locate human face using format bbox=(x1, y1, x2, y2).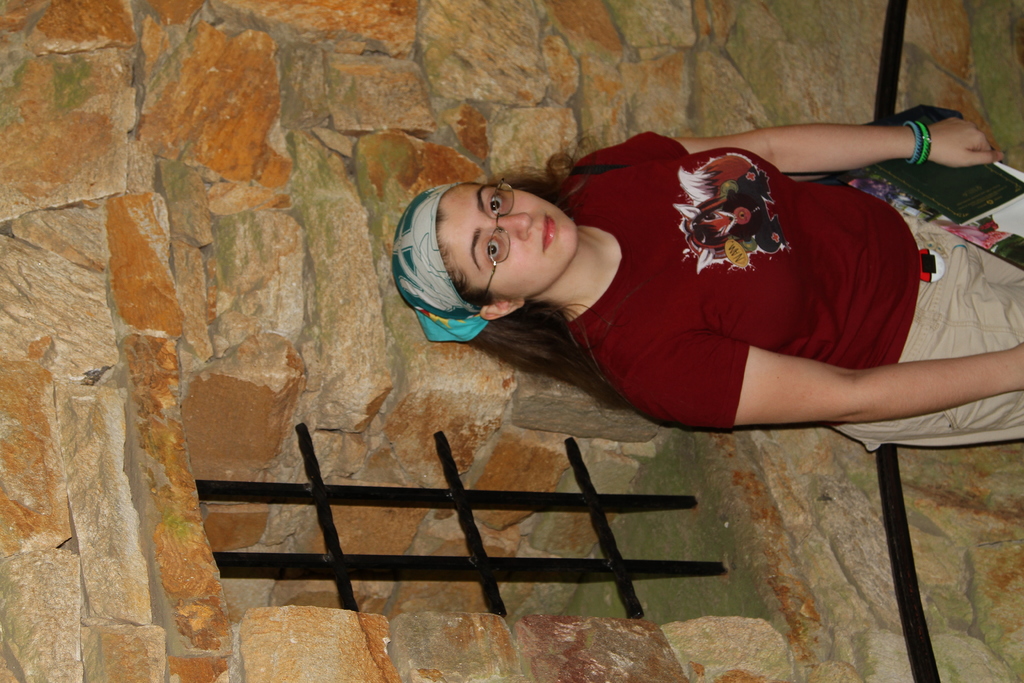
bbox=(432, 192, 578, 304).
